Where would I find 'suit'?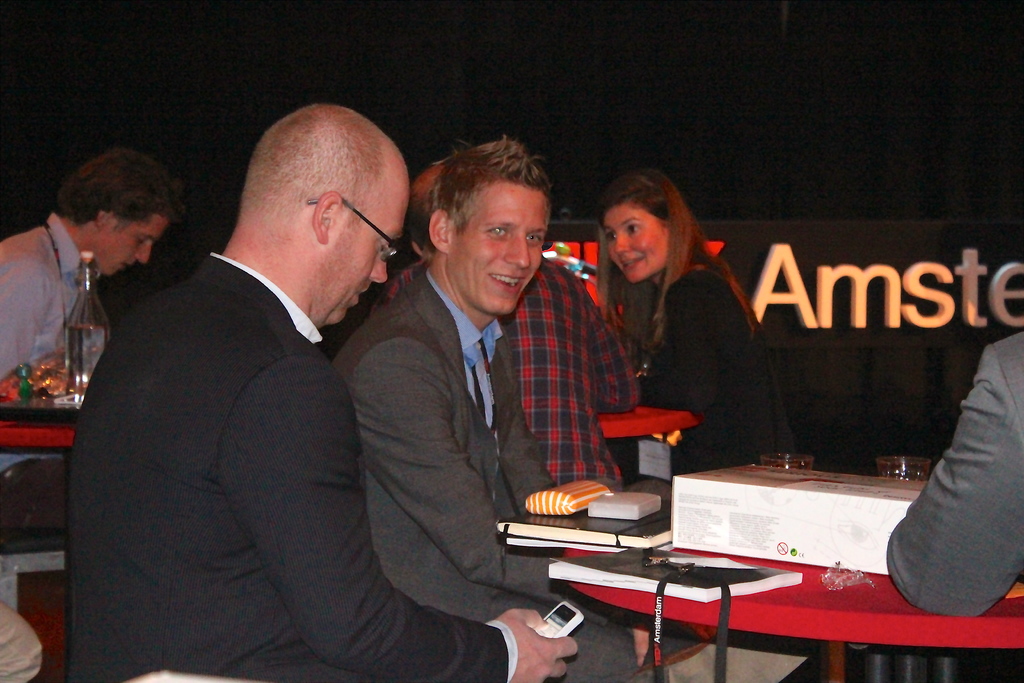
At region(333, 267, 653, 682).
